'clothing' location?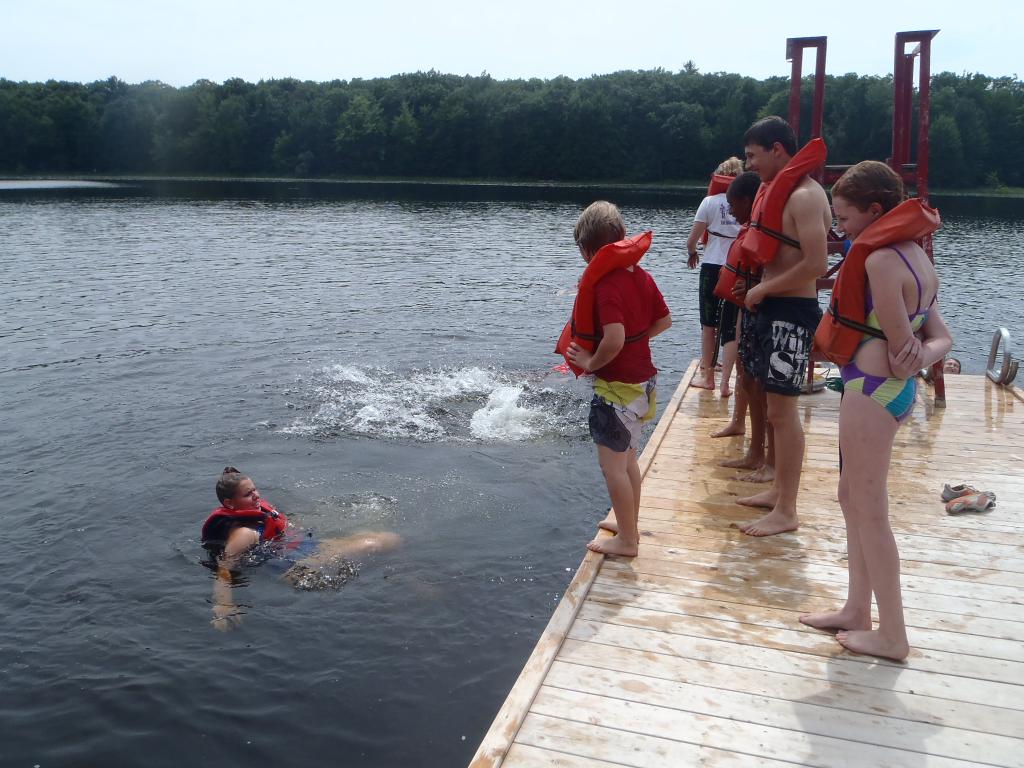
585/264/671/450
